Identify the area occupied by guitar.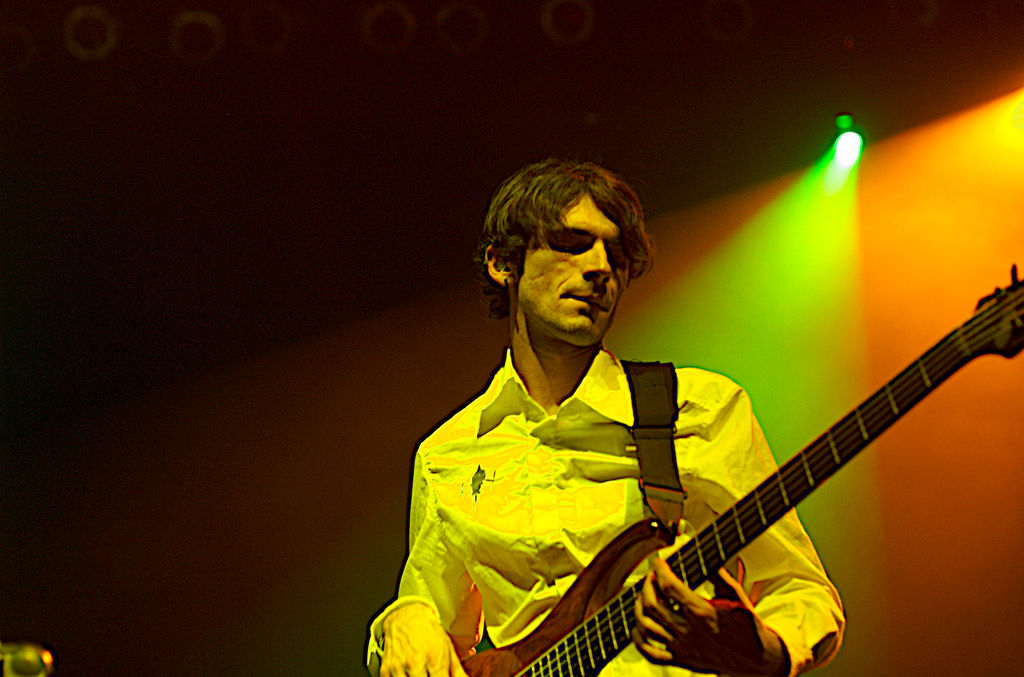
Area: pyautogui.locateOnScreen(456, 261, 1023, 676).
